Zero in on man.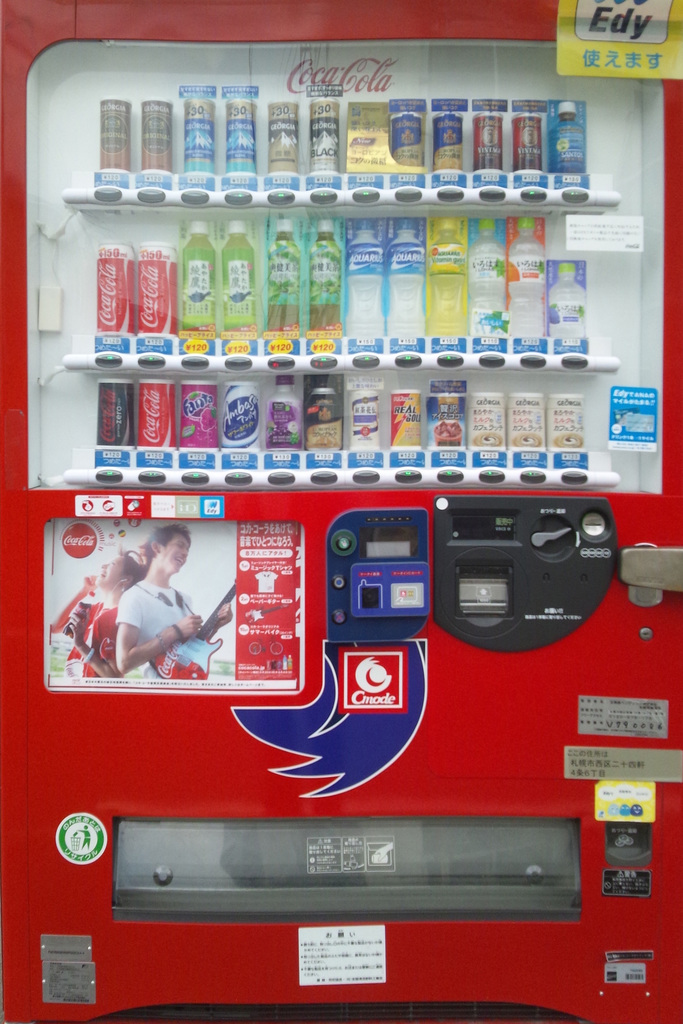
Zeroed in: (left=94, top=518, right=235, bottom=685).
